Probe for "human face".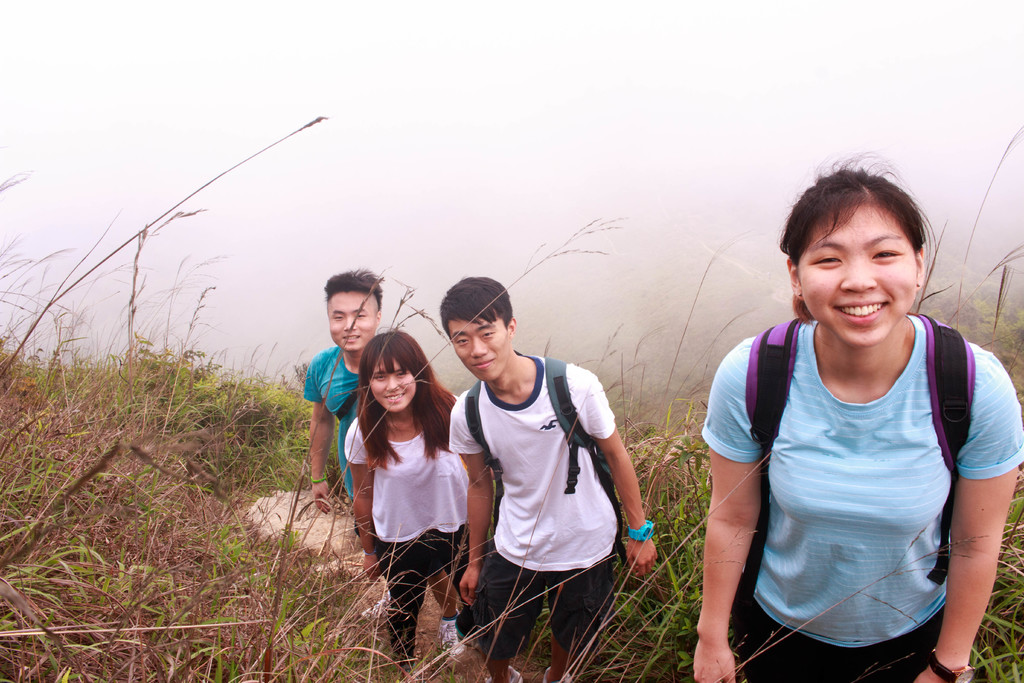
Probe result: box(452, 311, 514, 381).
